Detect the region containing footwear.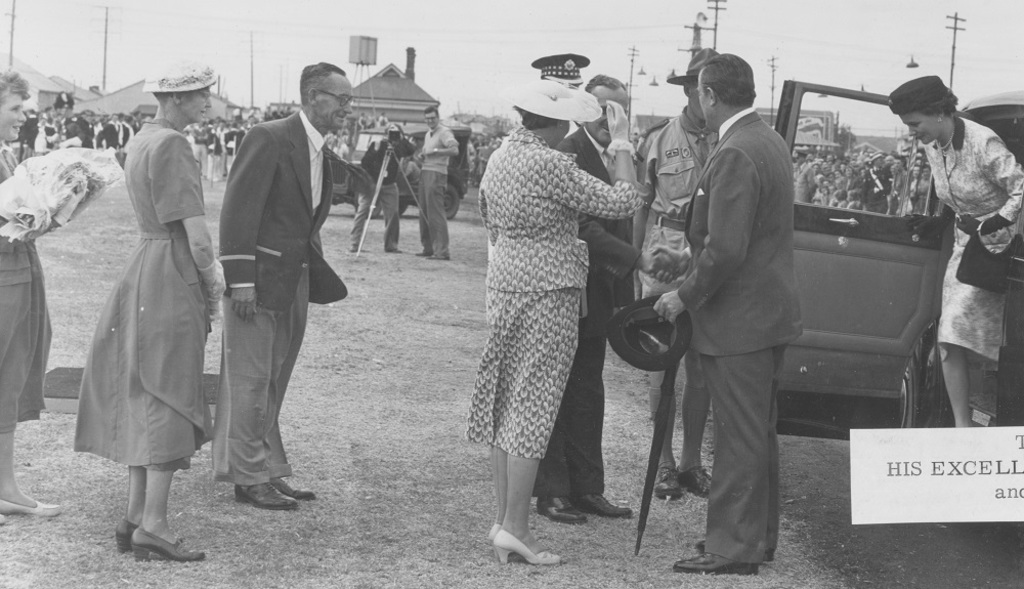
bbox=[0, 502, 62, 515].
